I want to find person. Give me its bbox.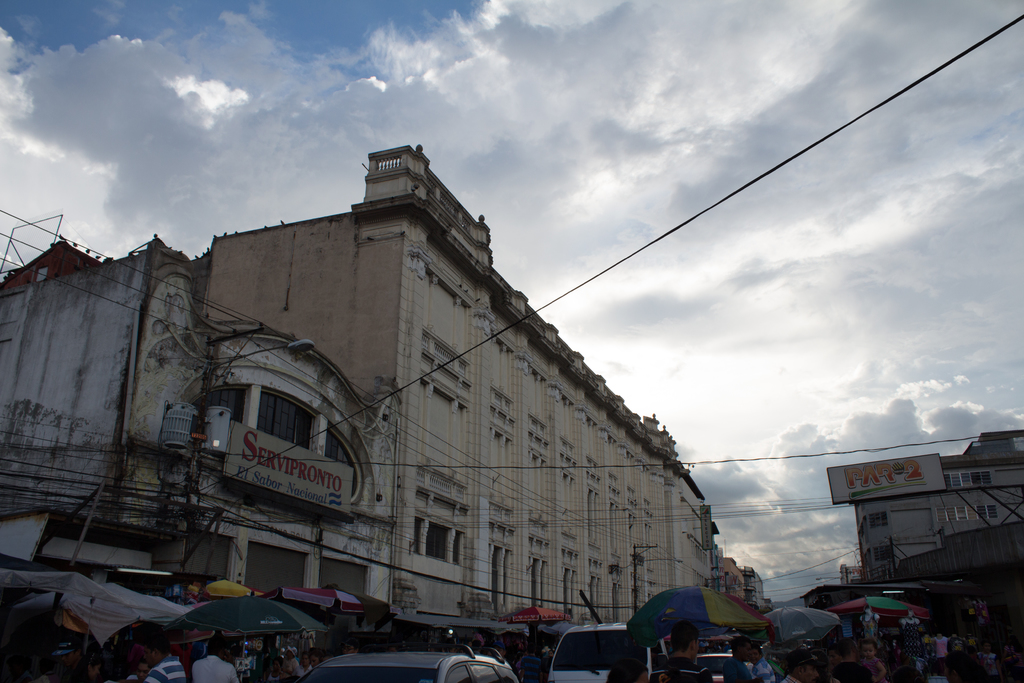
select_region(605, 658, 648, 682).
